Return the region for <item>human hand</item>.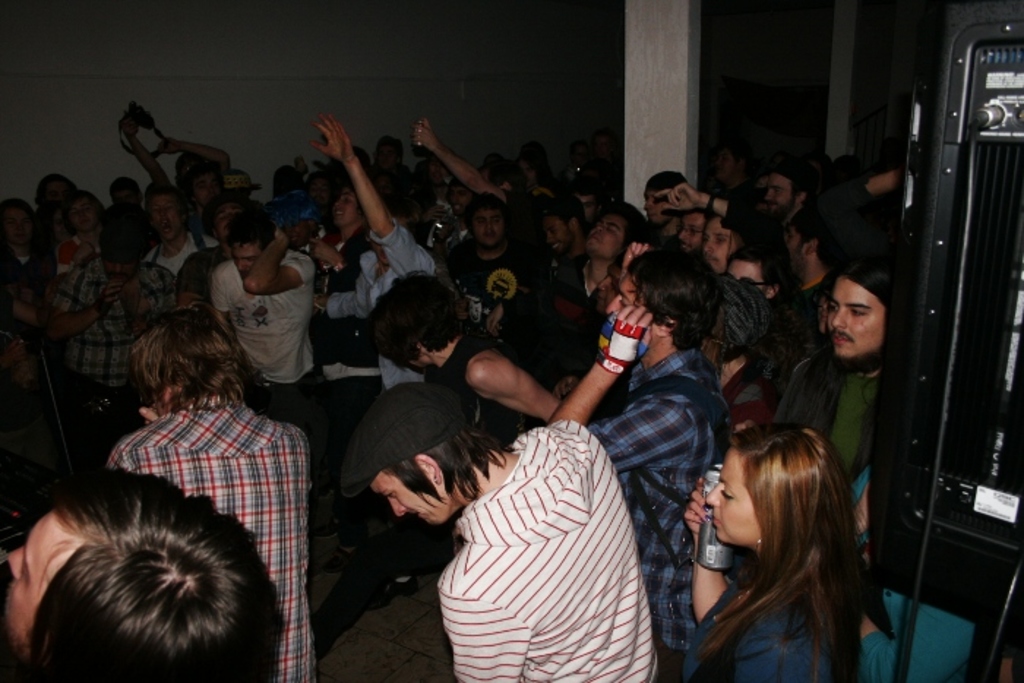
box=[118, 118, 139, 140].
